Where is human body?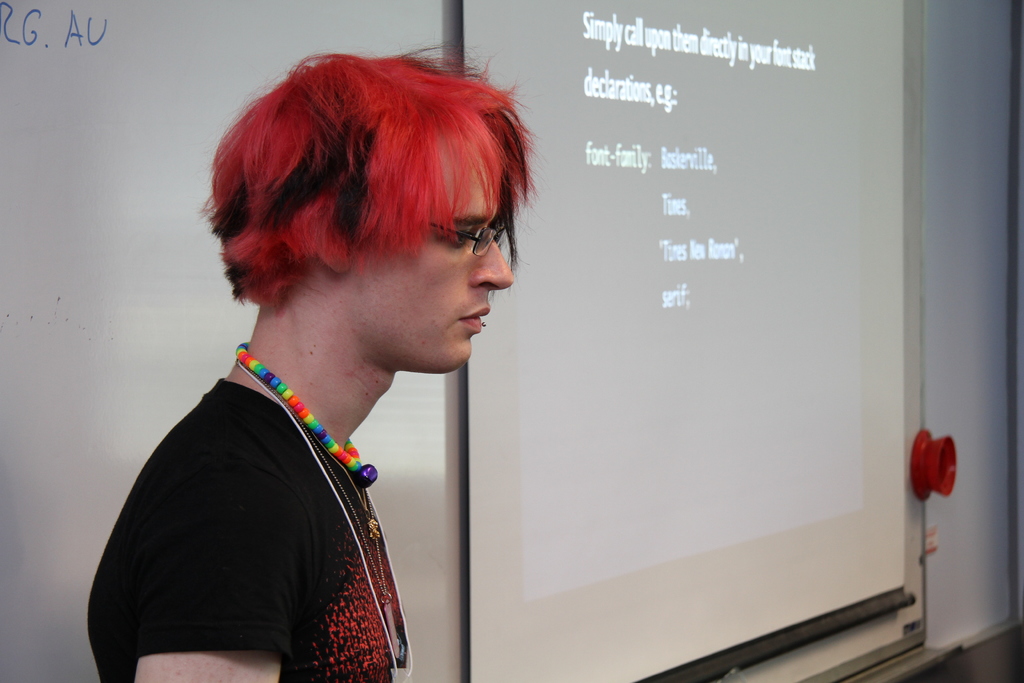
113/92/557/682.
